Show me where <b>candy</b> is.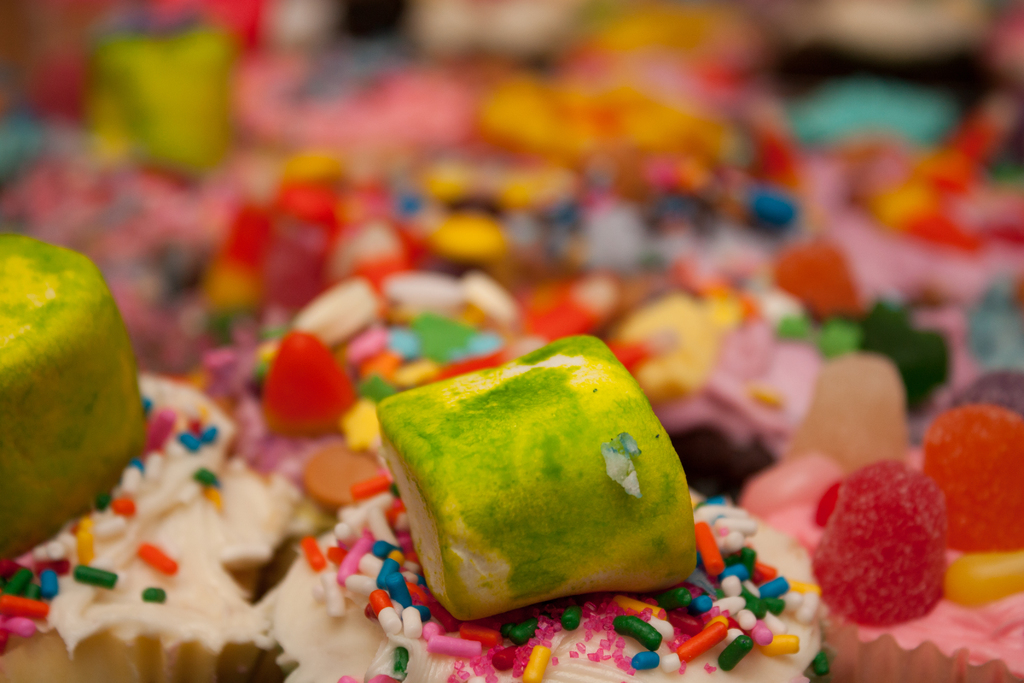
<b>candy</b> is at BBox(88, 20, 236, 172).
